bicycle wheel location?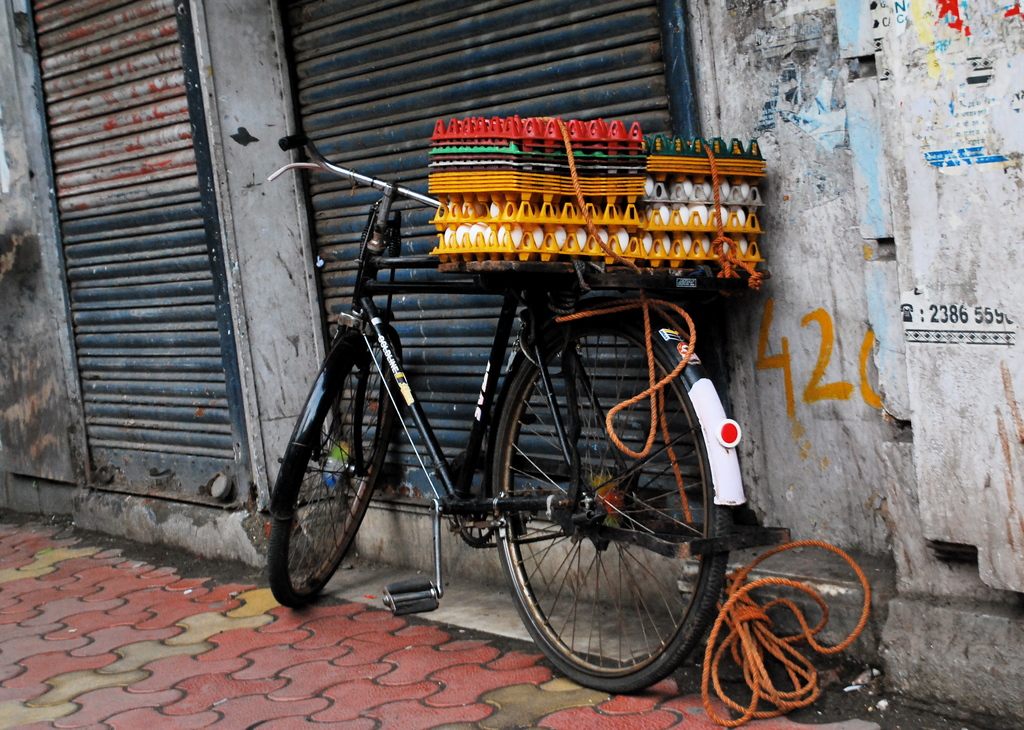
bbox=[497, 356, 747, 697]
